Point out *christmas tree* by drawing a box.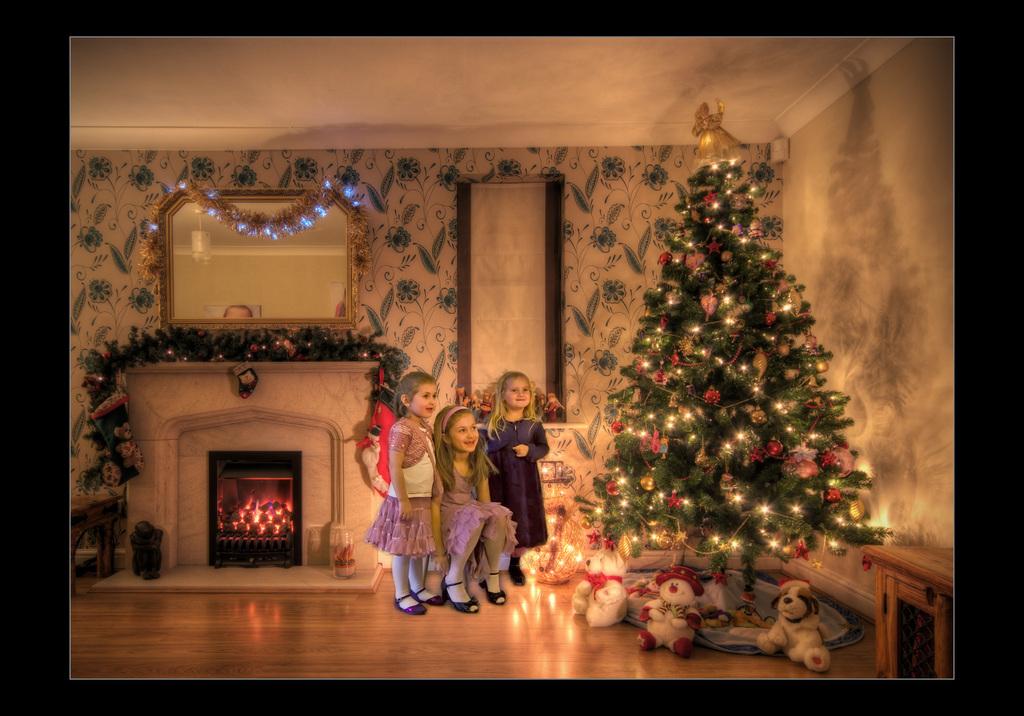
locate(576, 157, 888, 597).
